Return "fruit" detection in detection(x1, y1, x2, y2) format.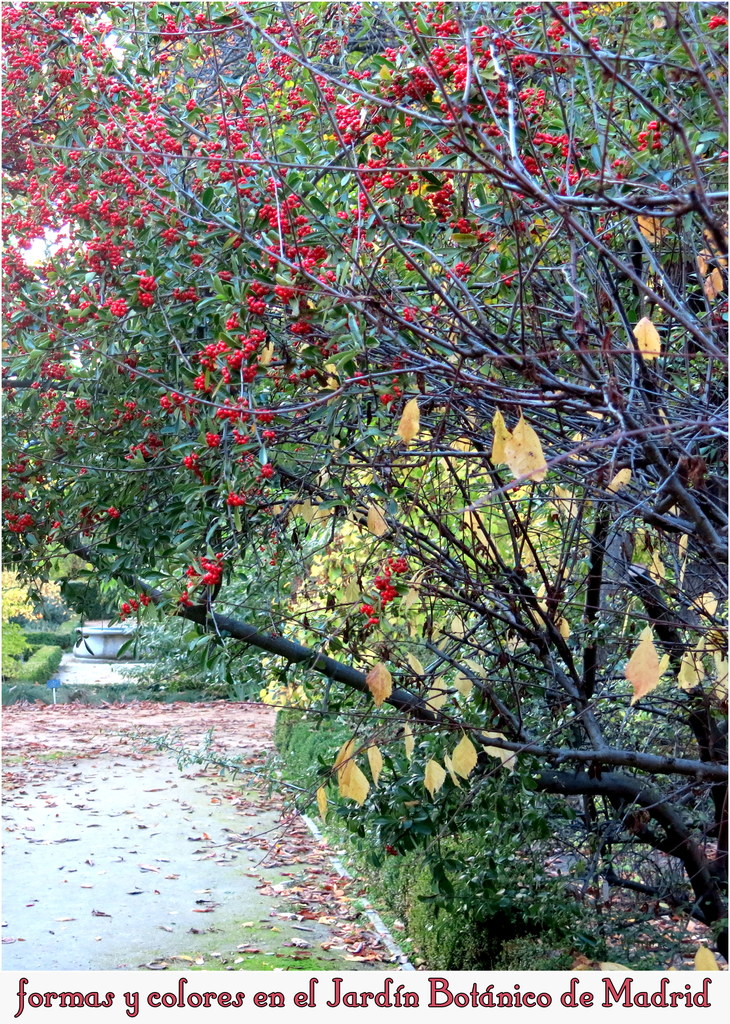
detection(499, 268, 522, 289).
